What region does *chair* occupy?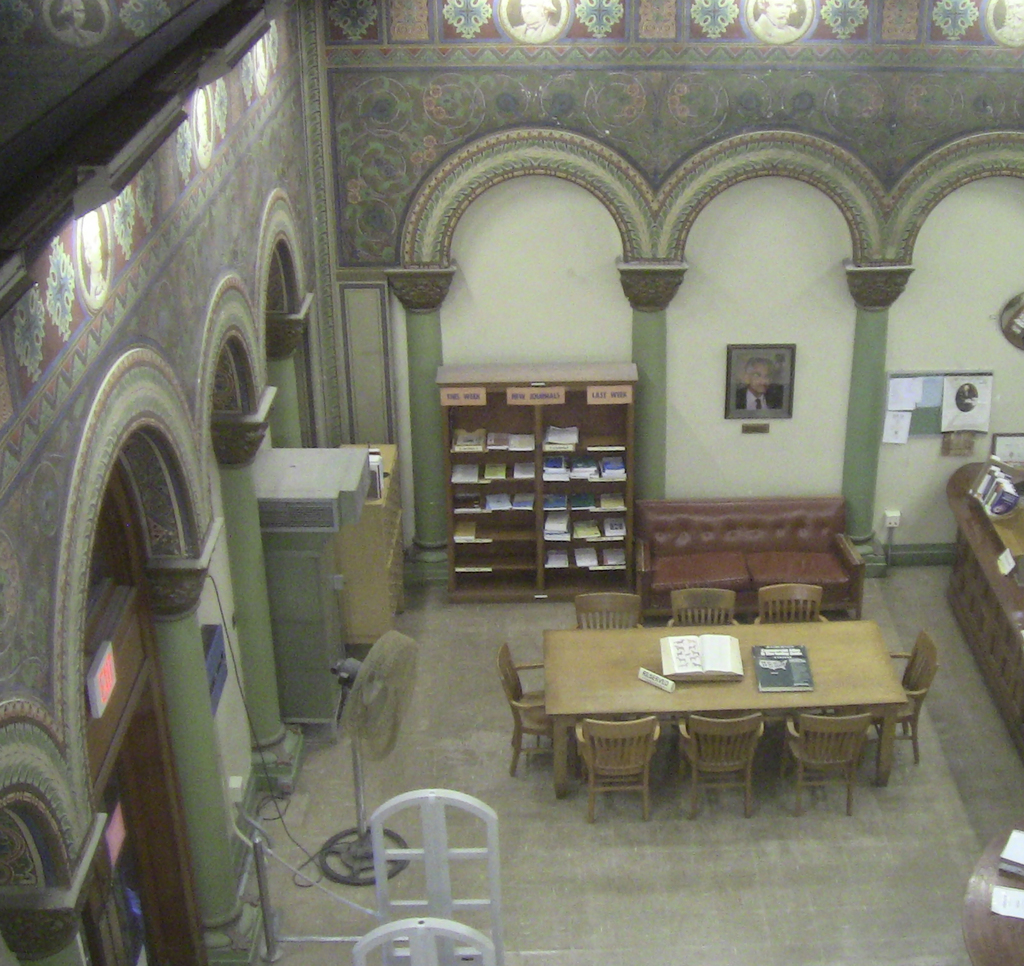
(left=666, top=583, right=735, bottom=624).
